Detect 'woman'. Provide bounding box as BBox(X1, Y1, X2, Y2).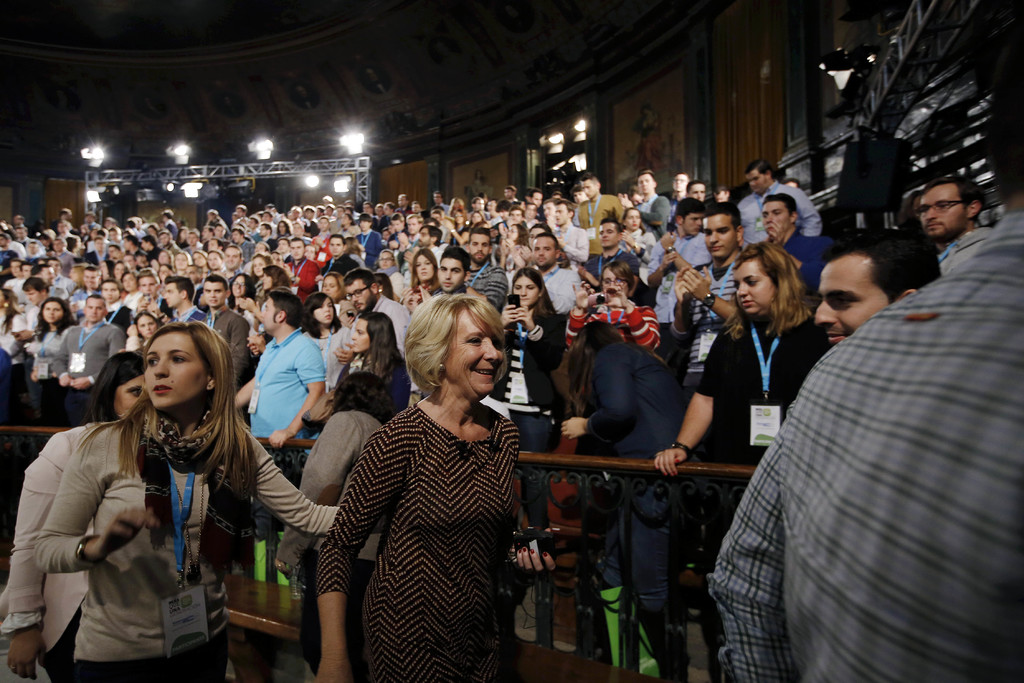
BBox(230, 270, 253, 317).
